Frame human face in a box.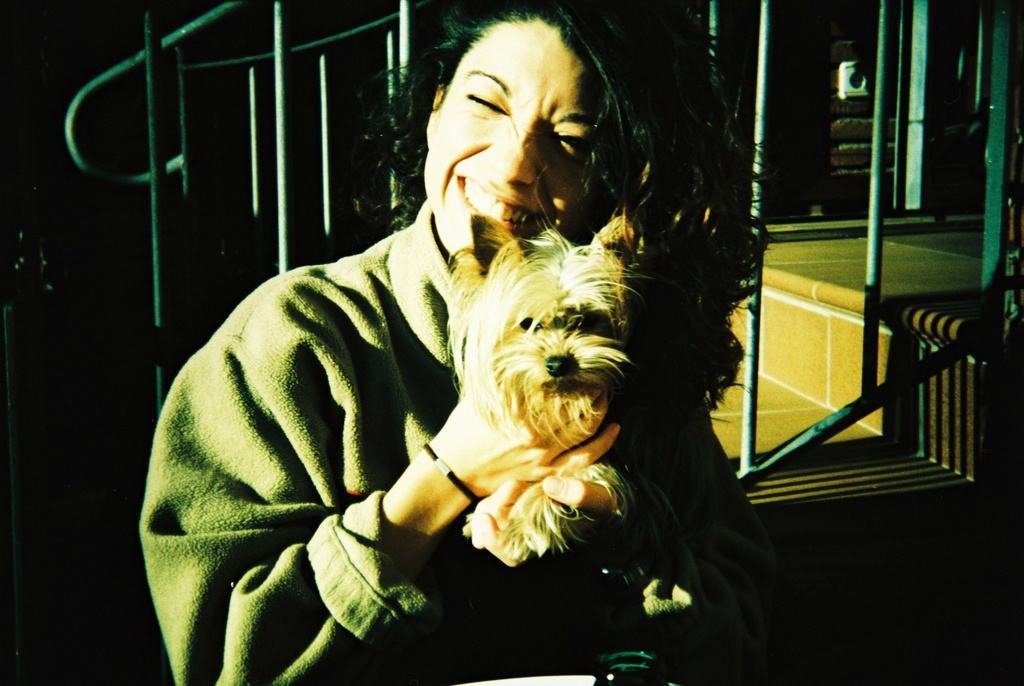
select_region(425, 20, 605, 257).
